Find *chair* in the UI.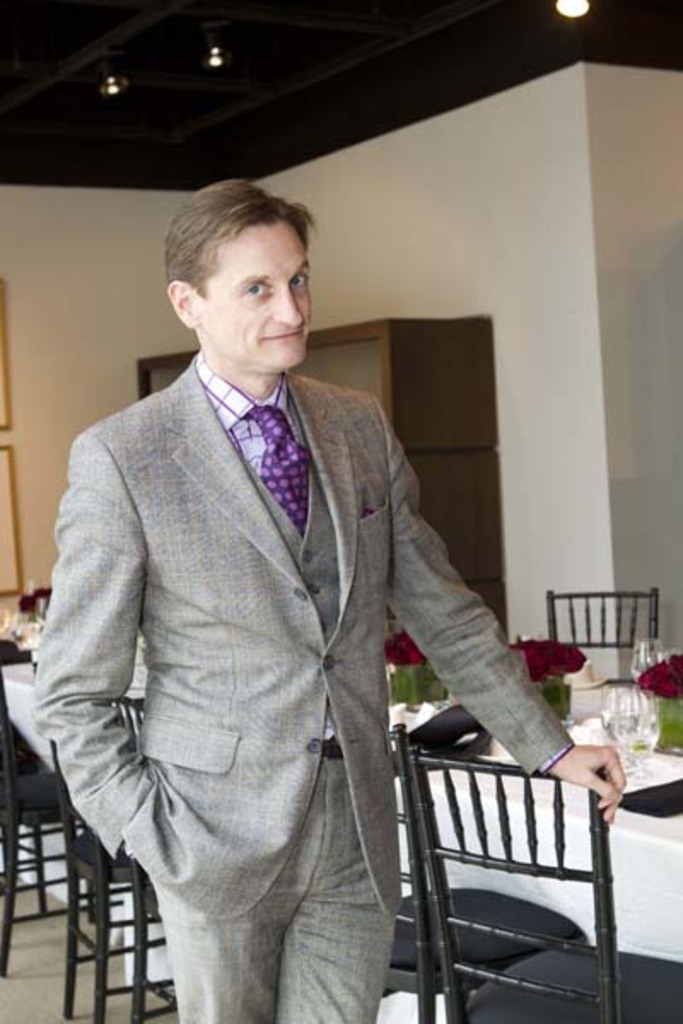
UI element at 0/660/104/980.
